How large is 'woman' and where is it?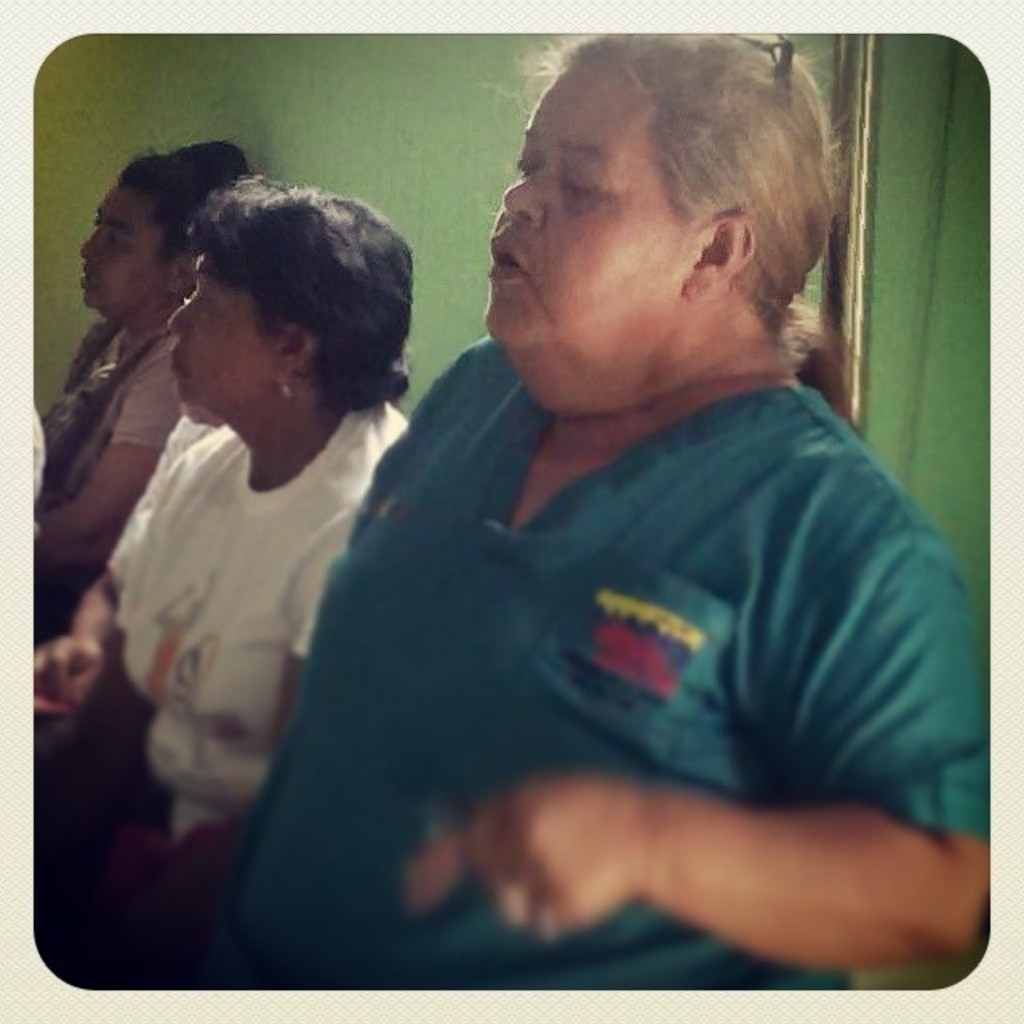
Bounding box: 240:32:990:987.
